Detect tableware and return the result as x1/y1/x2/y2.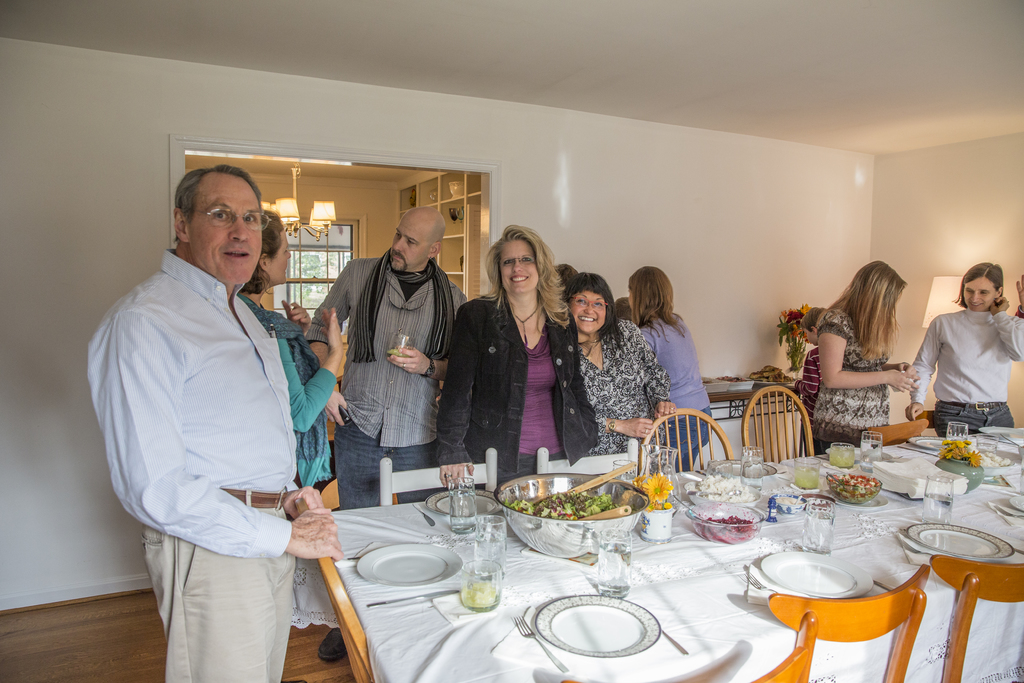
384/331/420/365.
